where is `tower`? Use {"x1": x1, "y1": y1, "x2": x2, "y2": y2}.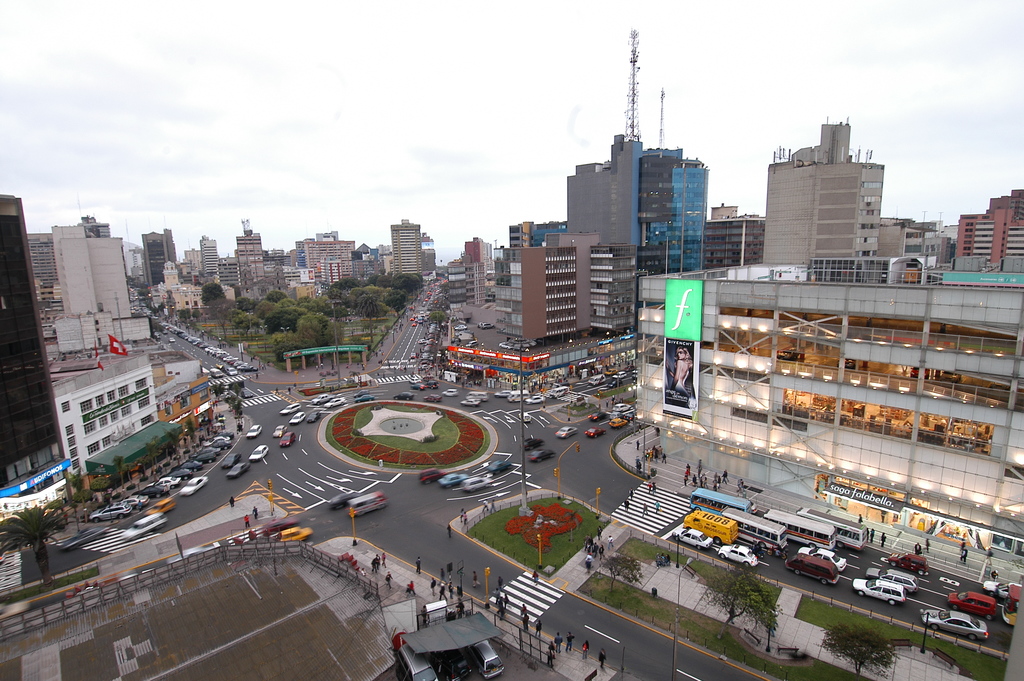
{"x1": 564, "y1": 133, "x2": 641, "y2": 253}.
